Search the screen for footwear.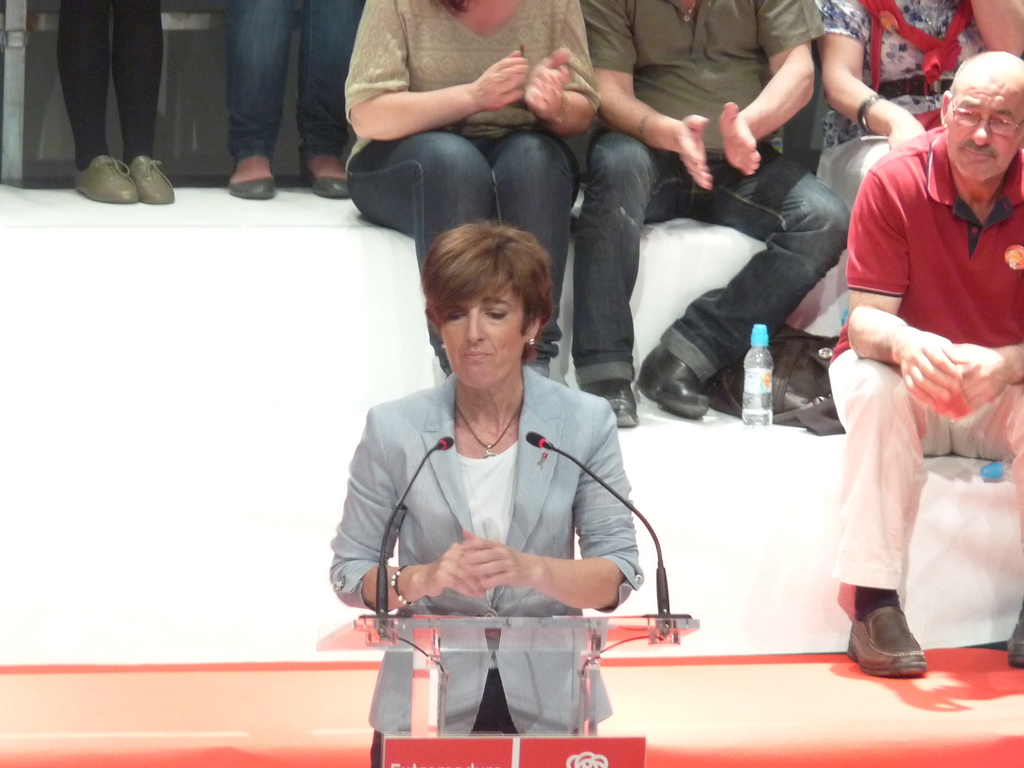
Found at [left=642, top=341, right=710, bottom=420].
